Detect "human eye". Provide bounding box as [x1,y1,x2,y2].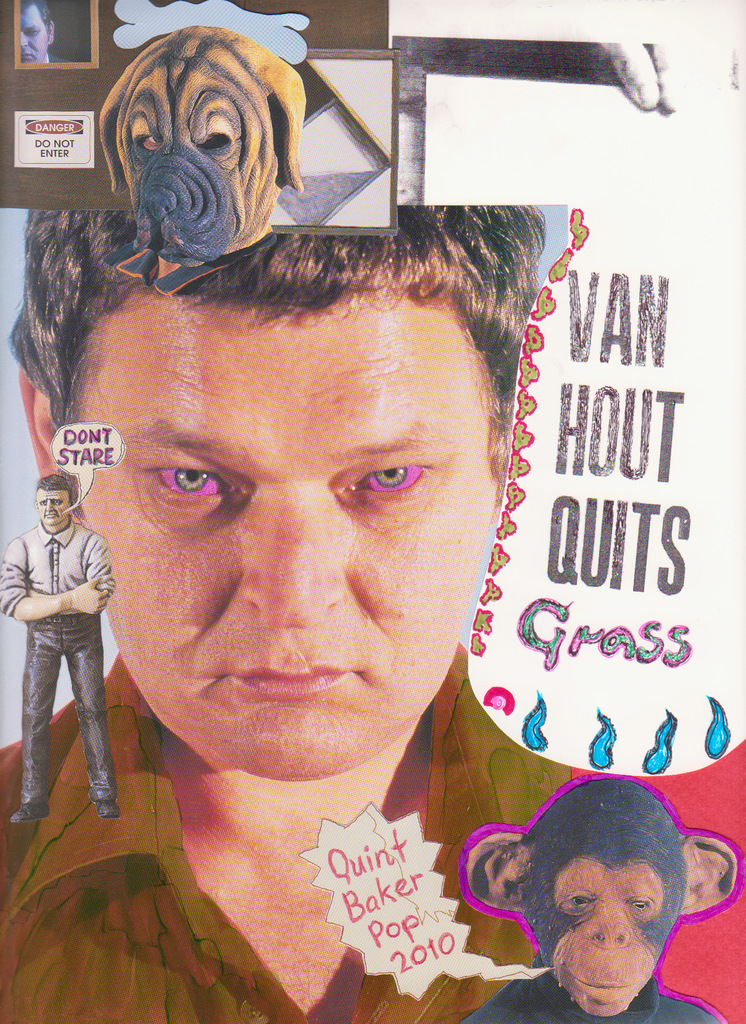
[53,497,61,504].
